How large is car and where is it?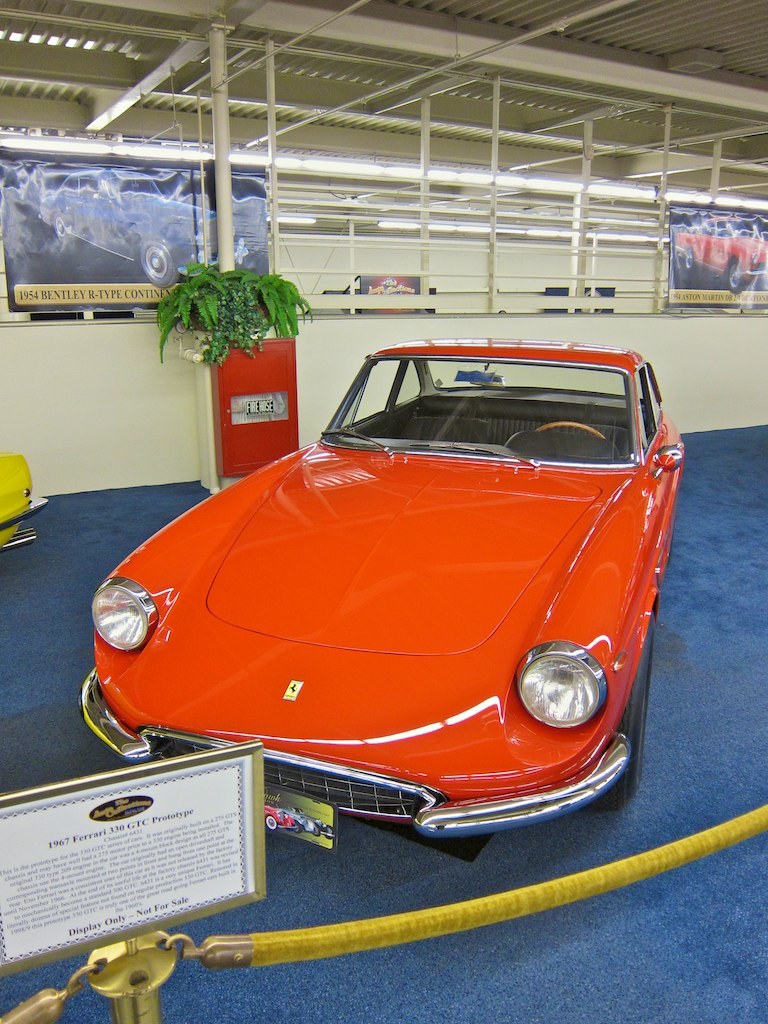
Bounding box: <box>673,214,767,293</box>.
